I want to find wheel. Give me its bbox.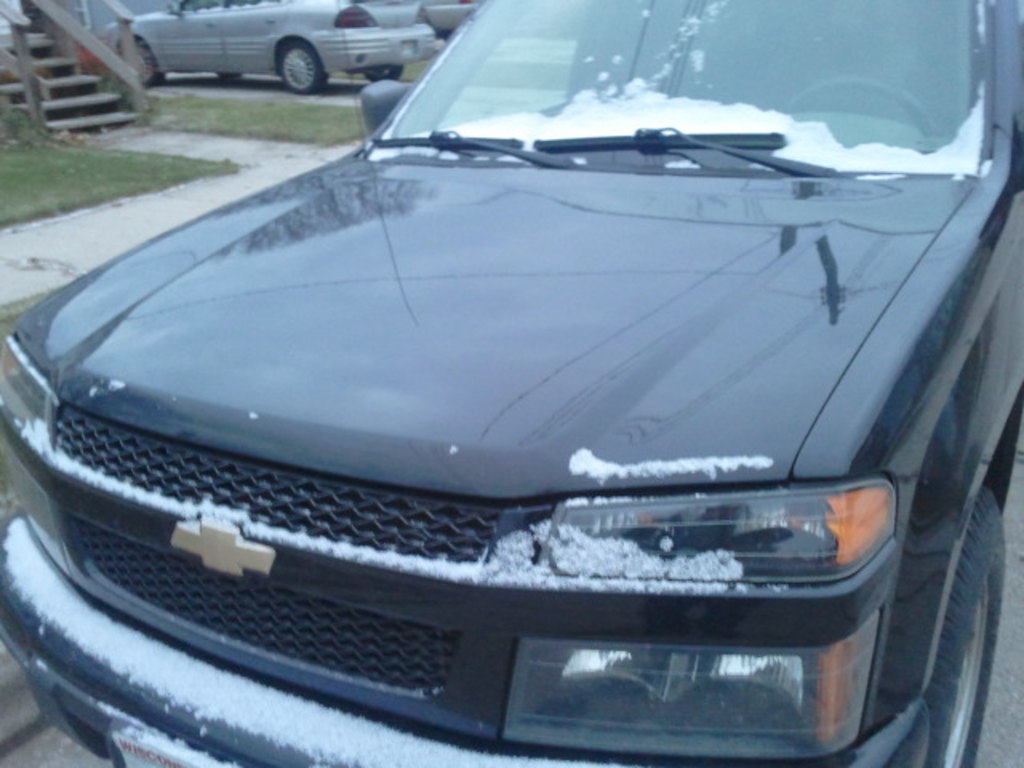
<region>904, 458, 1010, 747</region>.
